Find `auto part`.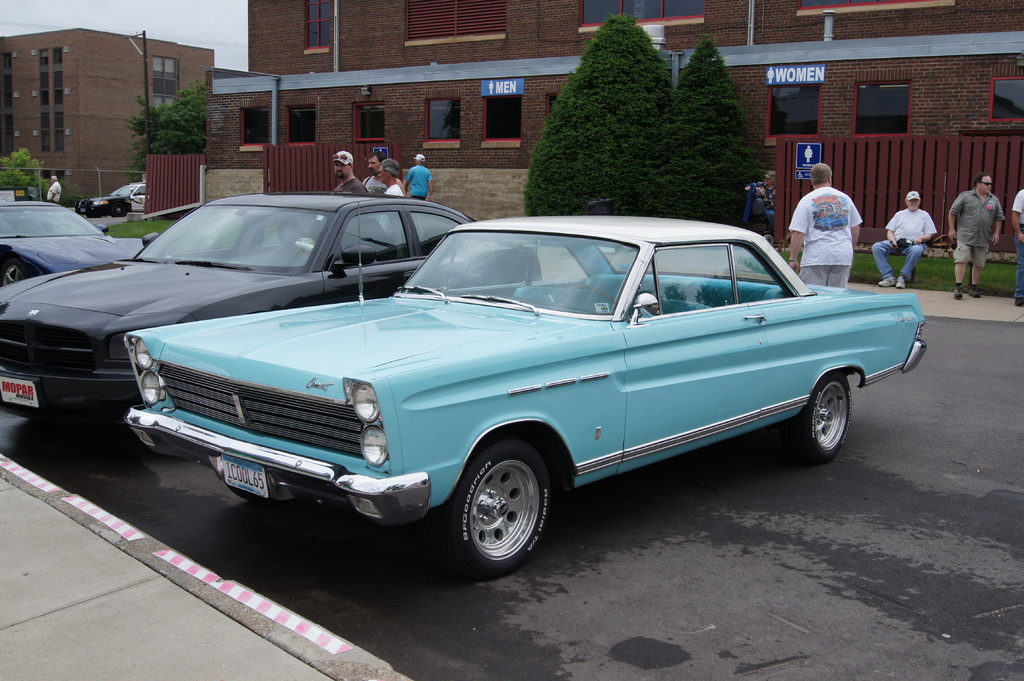
x1=315 y1=213 x2=428 y2=301.
